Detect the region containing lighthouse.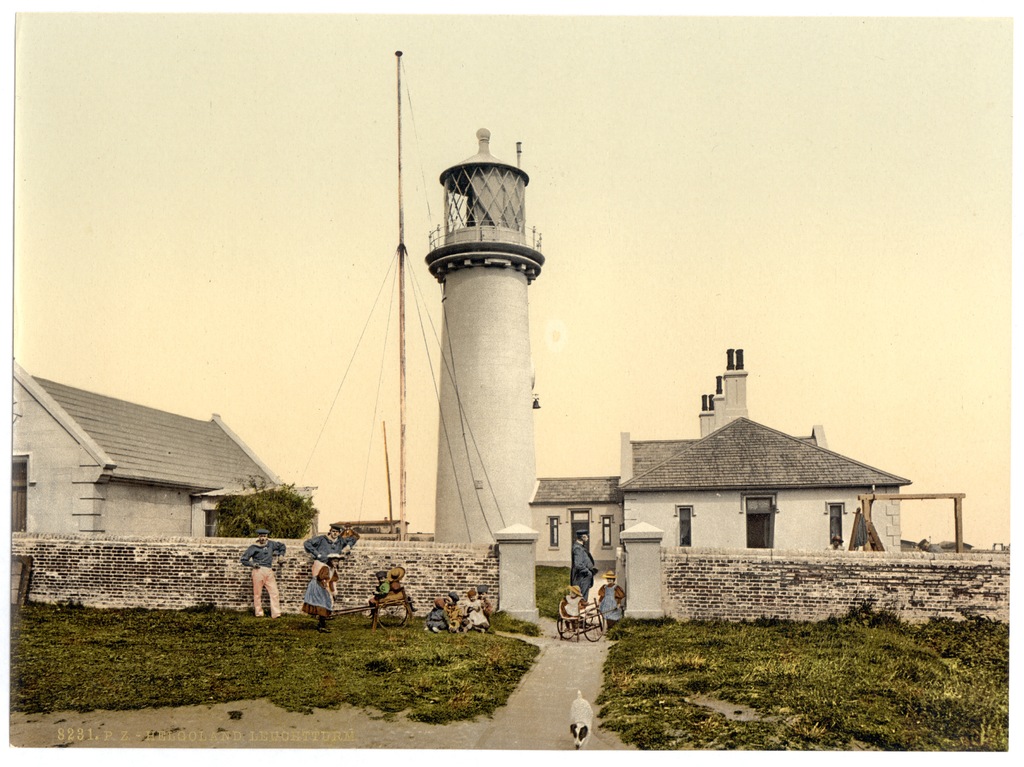
424/124/541/538.
